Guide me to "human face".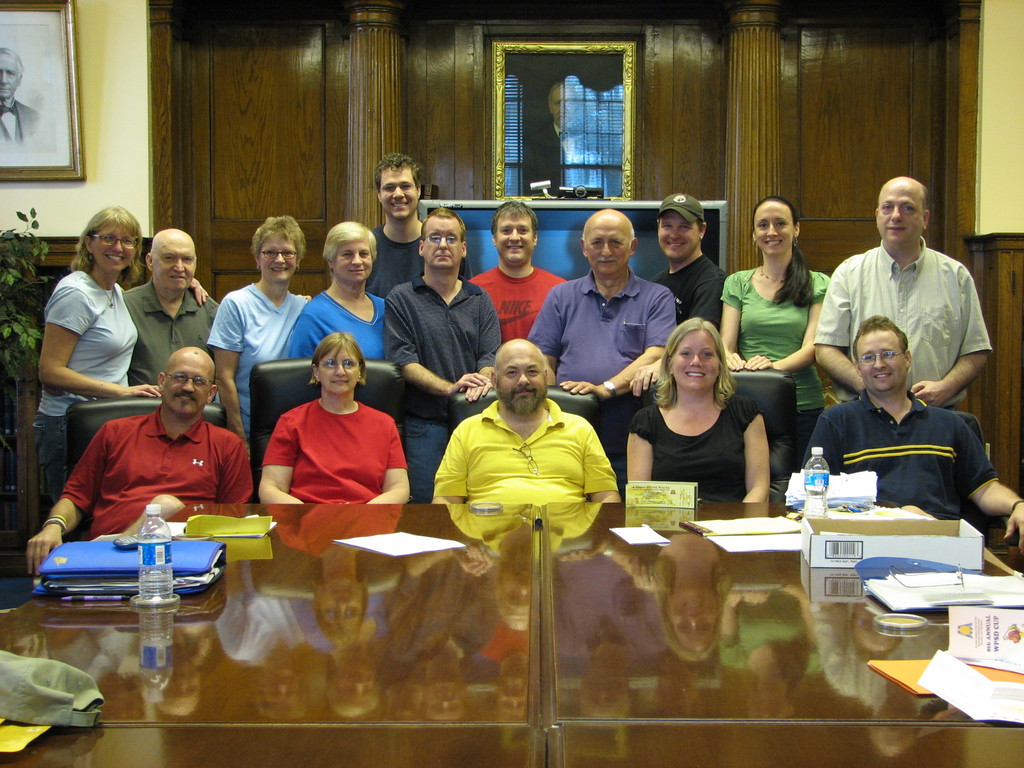
Guidance: x1=154, y1=239, x2=193, y2=292.
